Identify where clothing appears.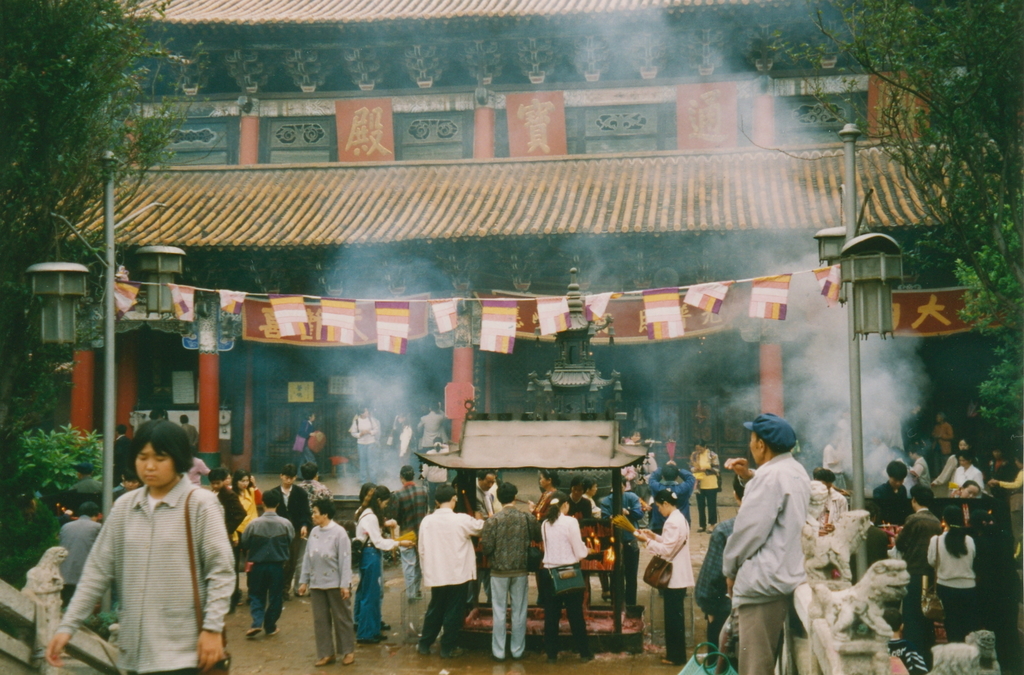
Appears at BBox(58, 473, 236, 674).
